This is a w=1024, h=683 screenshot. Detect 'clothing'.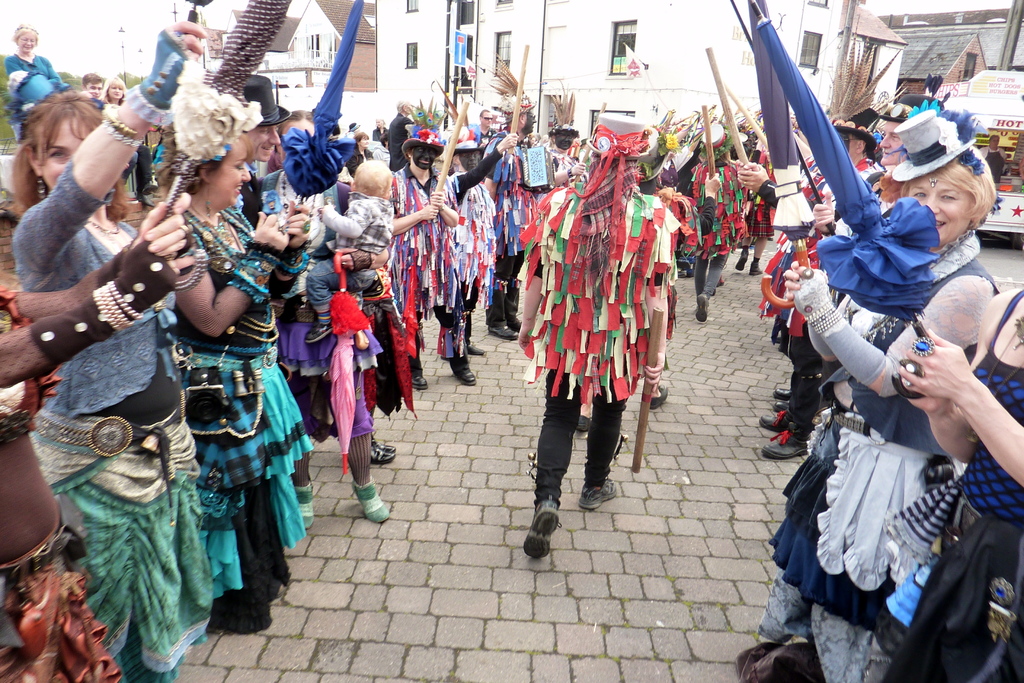
locate(764, 229, 1002, 682).
